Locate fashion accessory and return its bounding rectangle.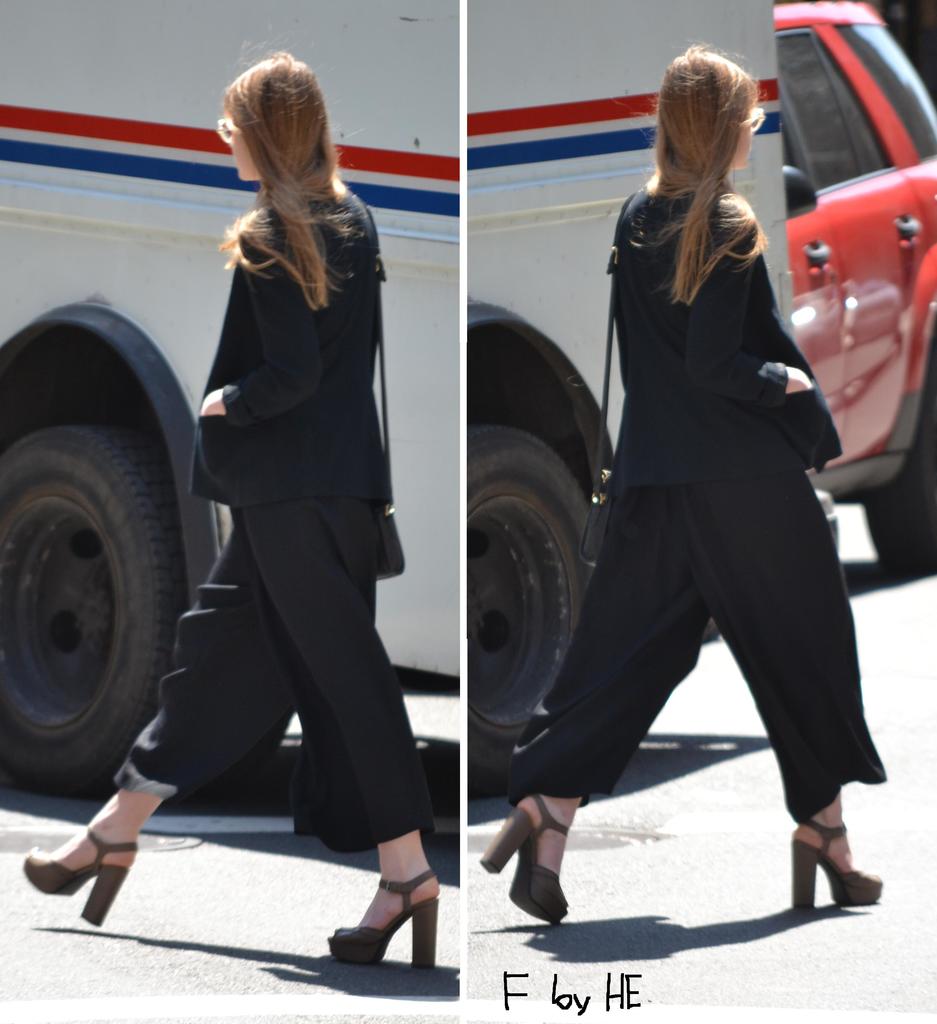
(25,827,139,927).
